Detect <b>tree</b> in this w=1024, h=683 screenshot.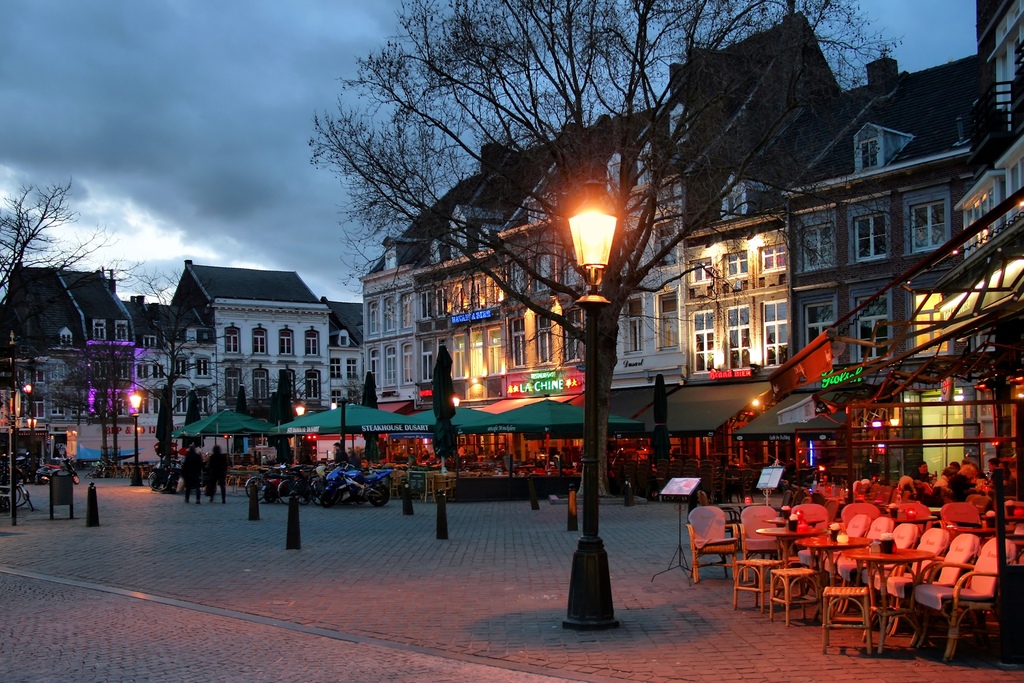
Detection: [left=207, top=8, right=1023, bottom=598].
